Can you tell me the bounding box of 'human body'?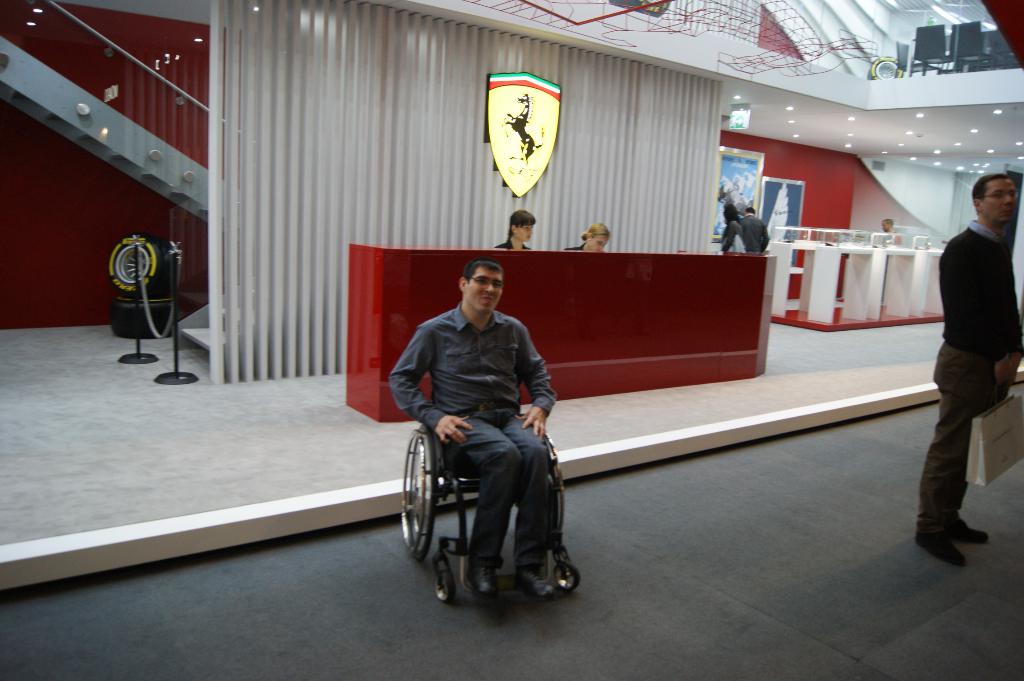
pyautogui.locateOnScreen(716, 221, 742, 251).
